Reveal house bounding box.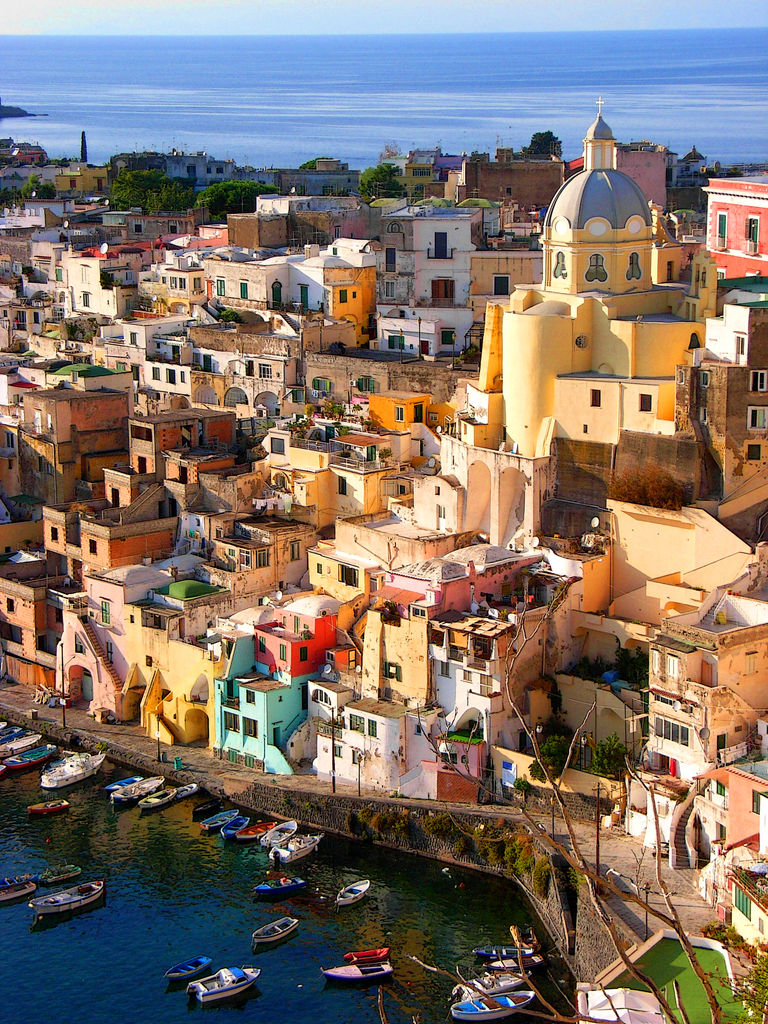
Revealed: box=[727, 874, 767, 951].
